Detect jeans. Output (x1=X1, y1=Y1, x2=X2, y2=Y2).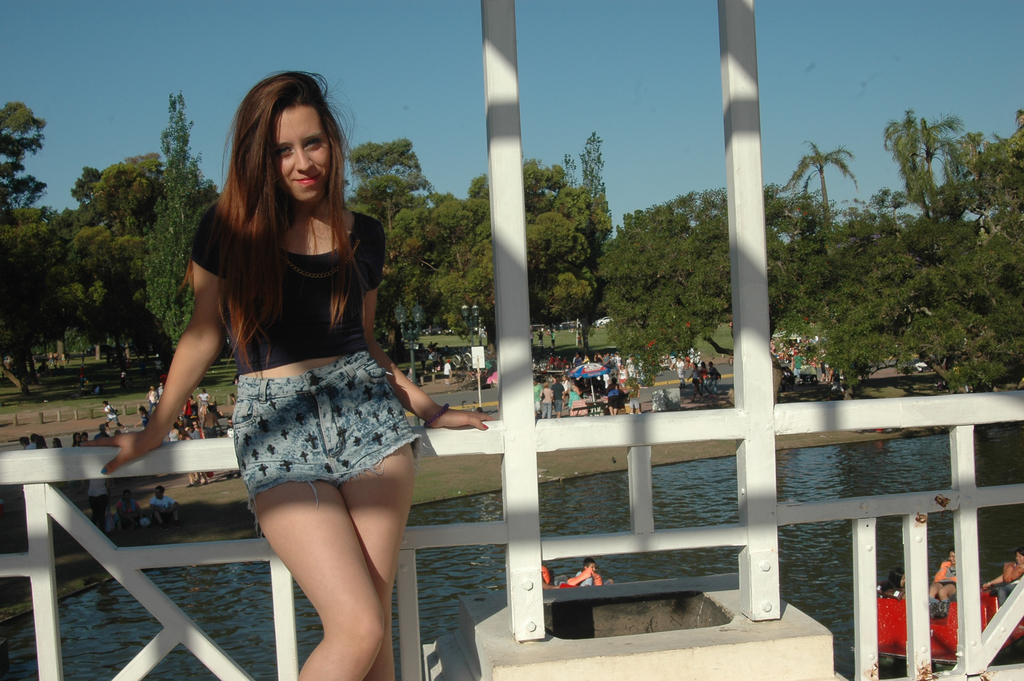
(x1=628, y1=393, x2=643, y2=410).
